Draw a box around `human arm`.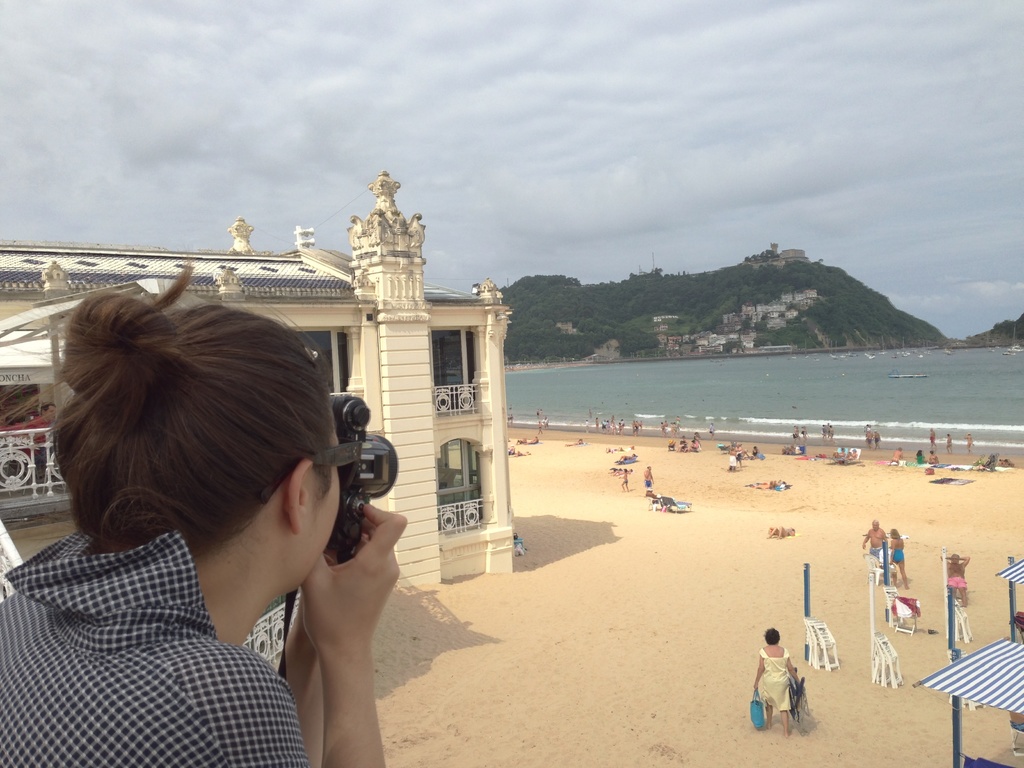
box(650, 470, 655, 484).
